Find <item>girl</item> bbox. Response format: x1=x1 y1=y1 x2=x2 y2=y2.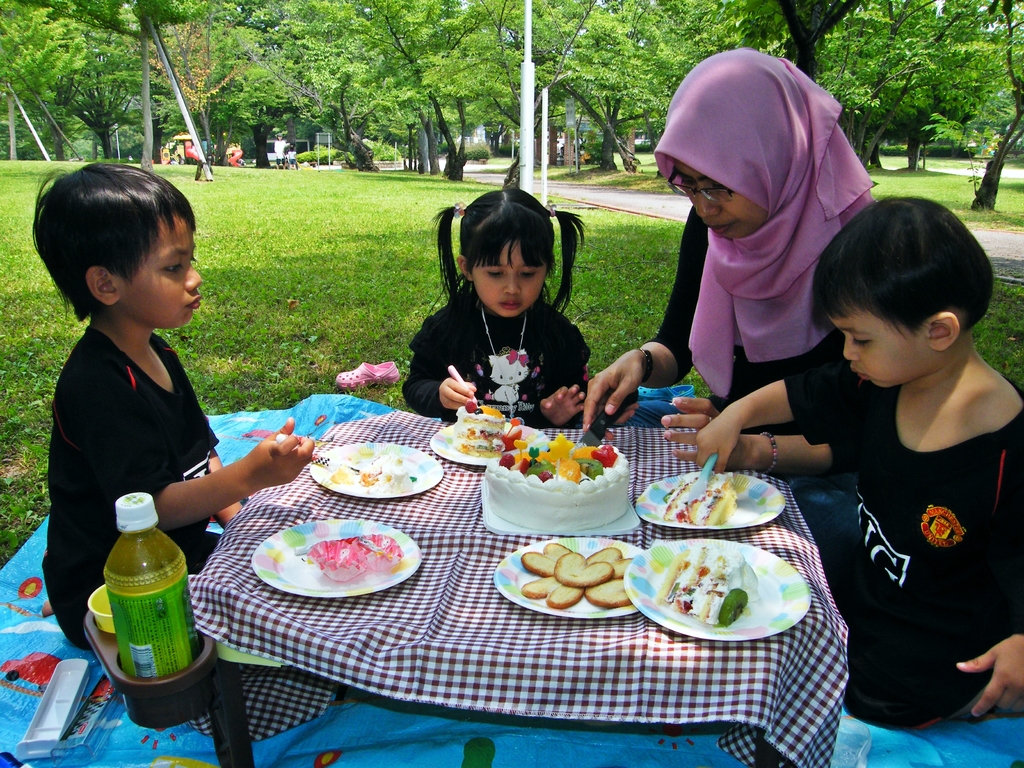
x1=696 y1=193 x2=1023 y2=728.
